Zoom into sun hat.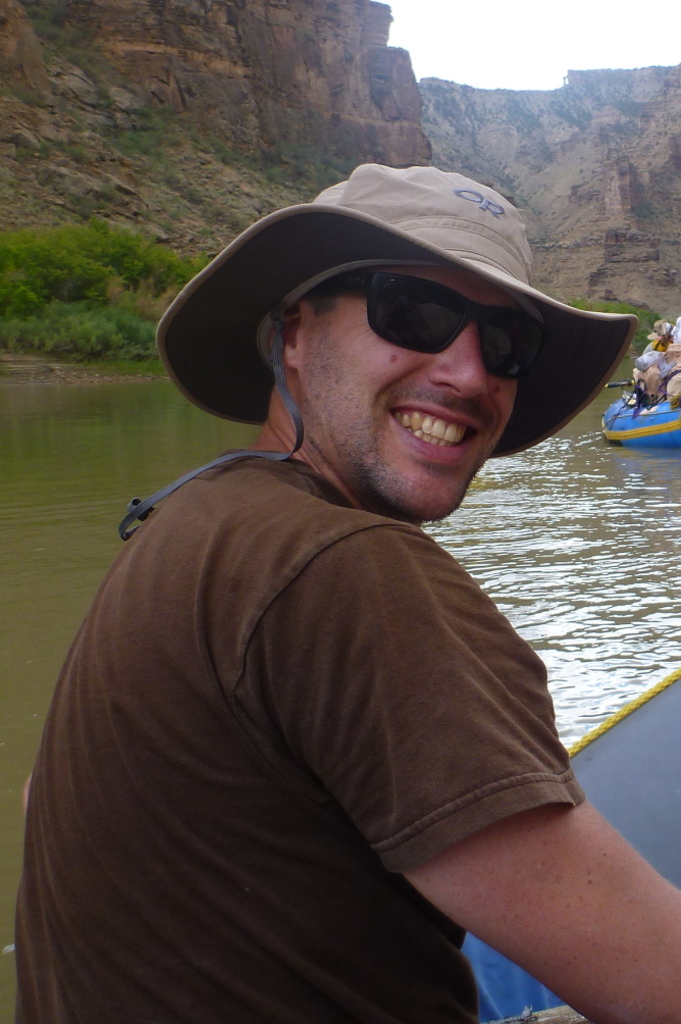
Zoom target: box=[642, 326, 662, 341].
